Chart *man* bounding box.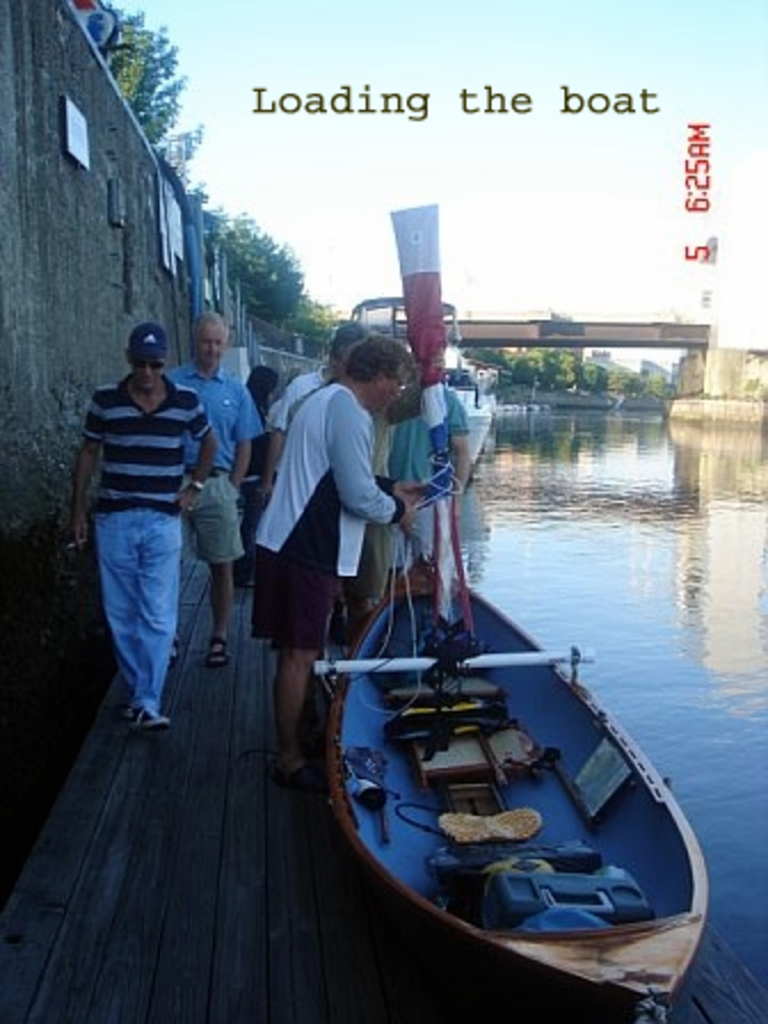
Charted: BBox(167, 313, 263, 670).
